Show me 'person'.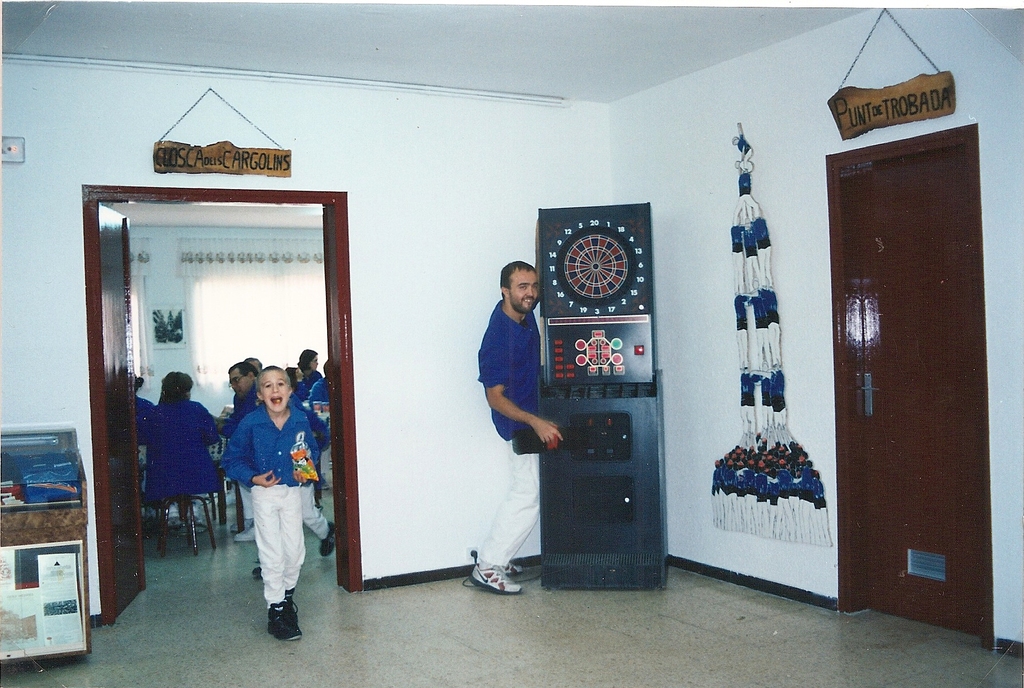
'person' is here: (left=250, top=358, right=264, bottom=370).
